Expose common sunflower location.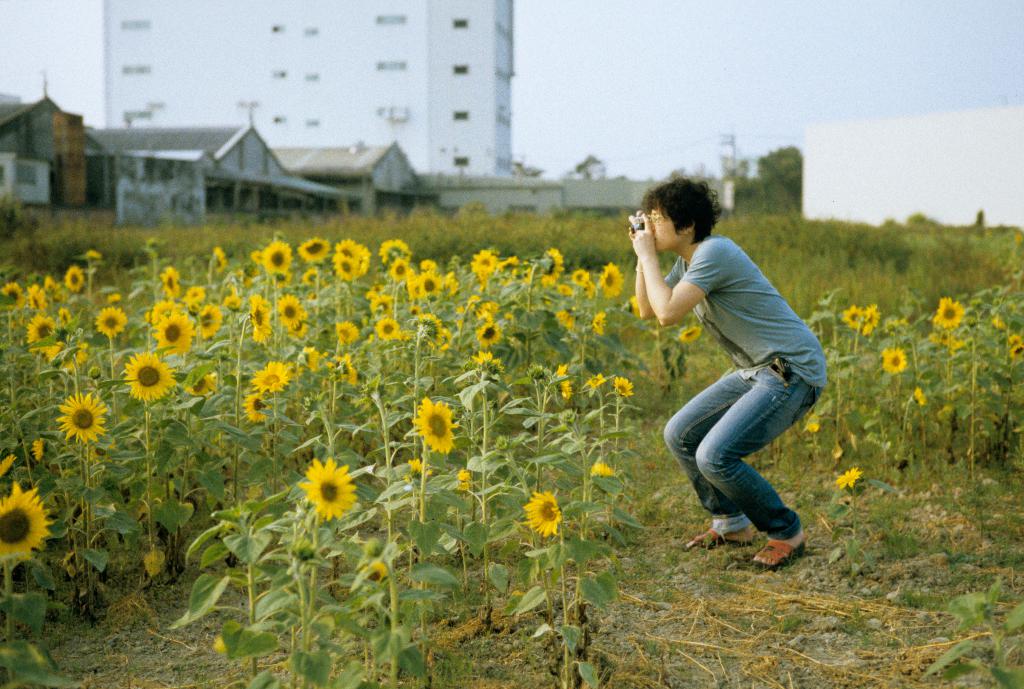
Exposed at Rect(603, 263, 625, 299).
